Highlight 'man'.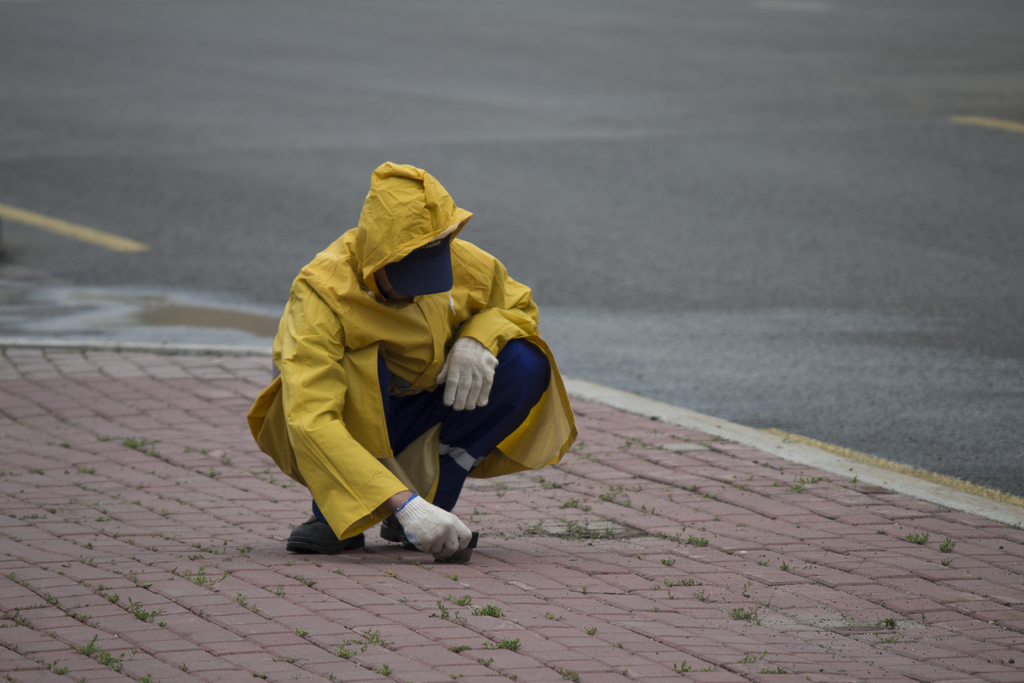
Highlighted region: locate(256, 174, 567, 575).
